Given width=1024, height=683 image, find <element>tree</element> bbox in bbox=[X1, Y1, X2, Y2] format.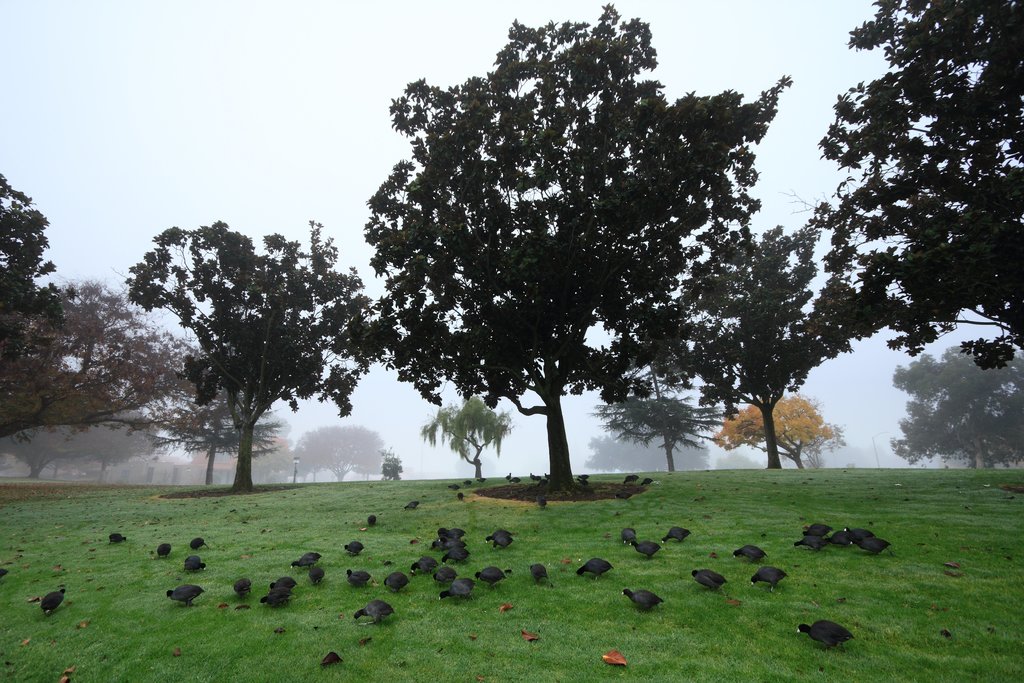
bbox=[131, 345, 292, 490].
